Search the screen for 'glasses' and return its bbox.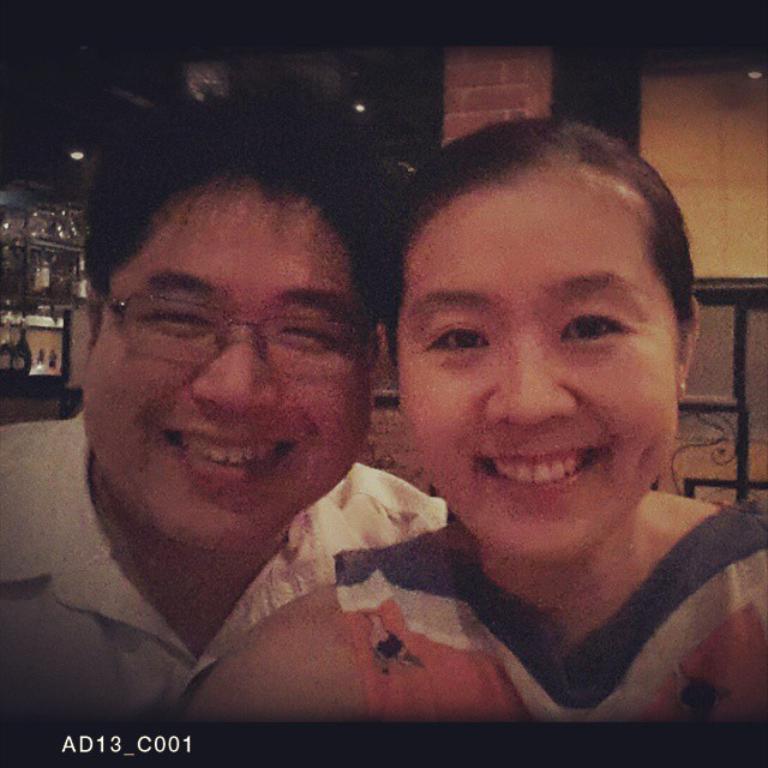
Found: crop(95, 272, 373, 388).
